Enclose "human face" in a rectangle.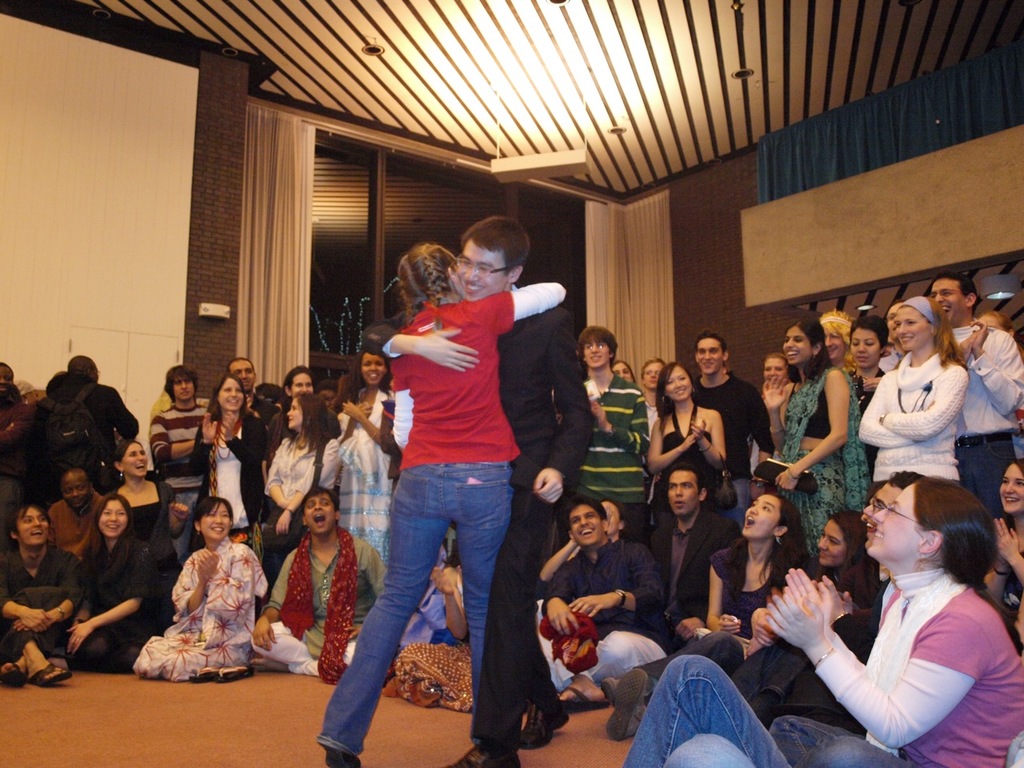
14,506,50,544.
